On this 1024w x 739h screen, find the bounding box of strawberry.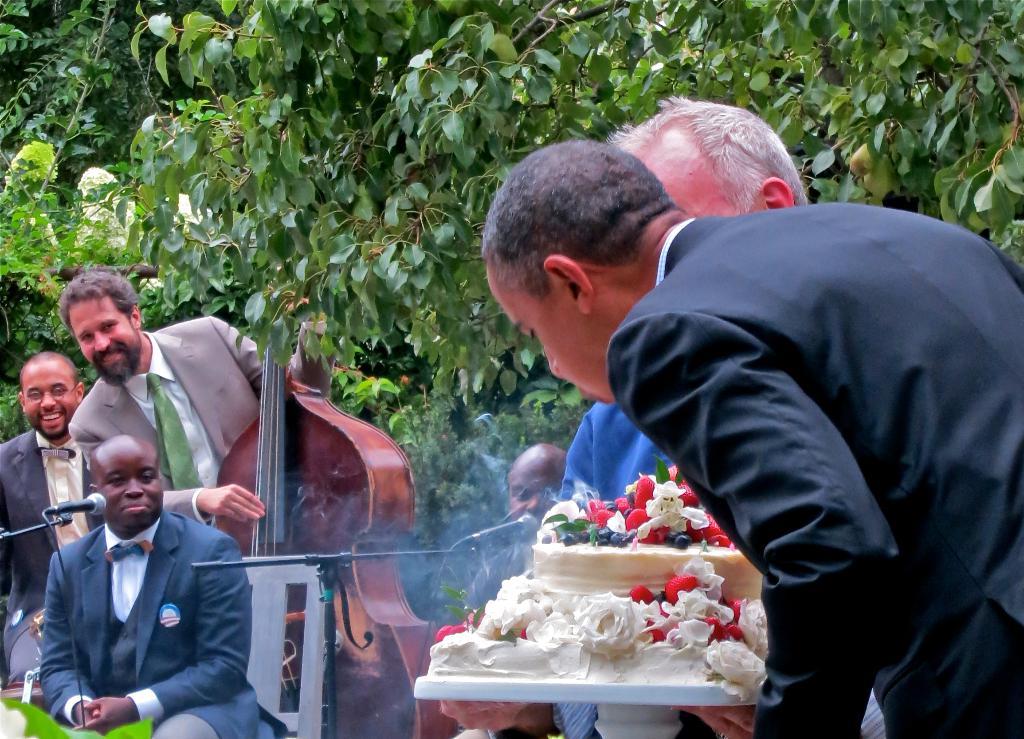
Bounding box: bbox=[663, 576, 696, 606].
